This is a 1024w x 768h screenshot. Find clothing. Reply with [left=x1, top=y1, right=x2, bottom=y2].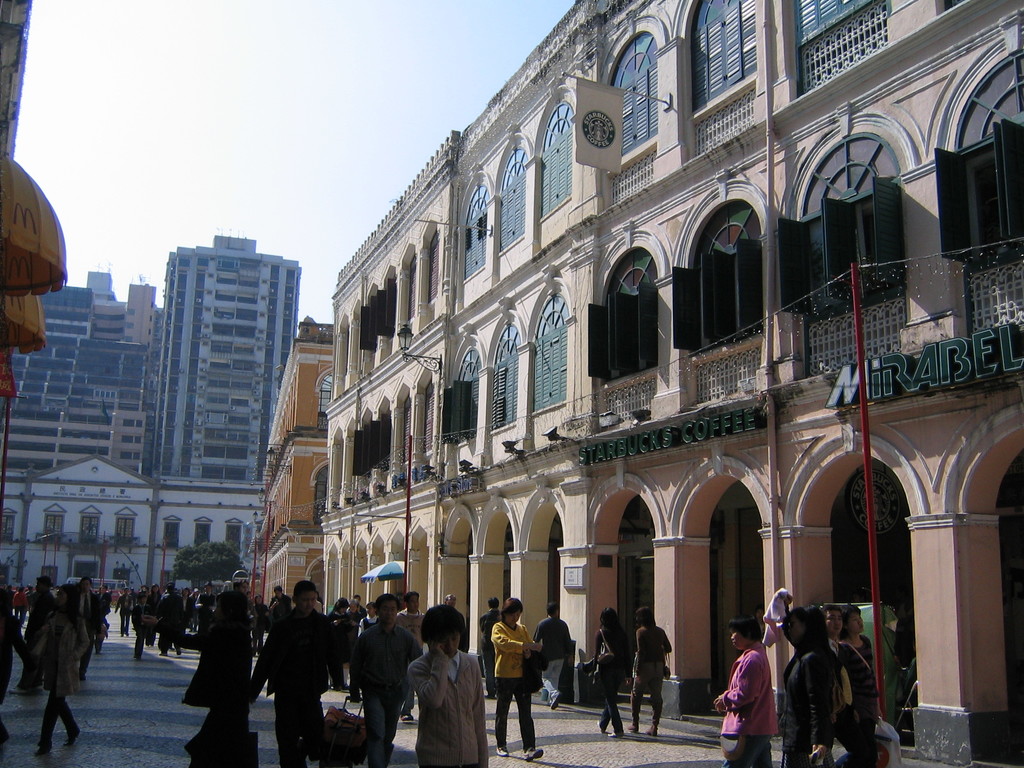
[left=780, top=643, right=837, bottom=767].
